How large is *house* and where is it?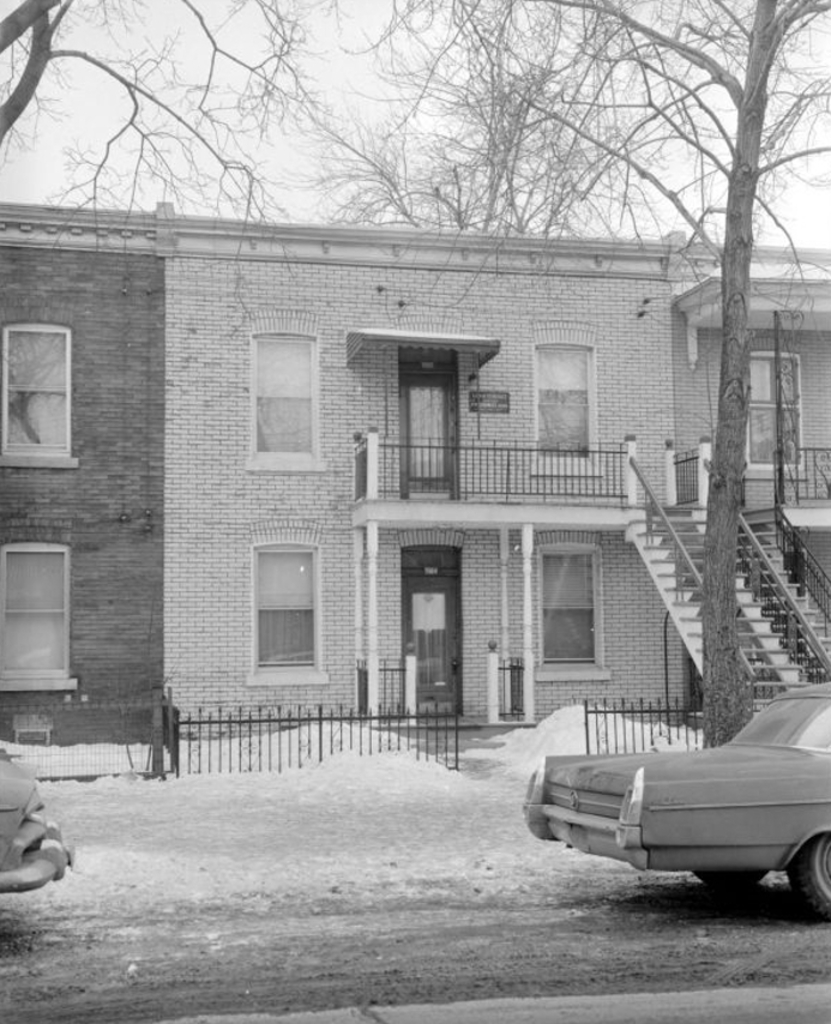
Bounding box: x1=667, y1=237, x2=830, y2=680.
